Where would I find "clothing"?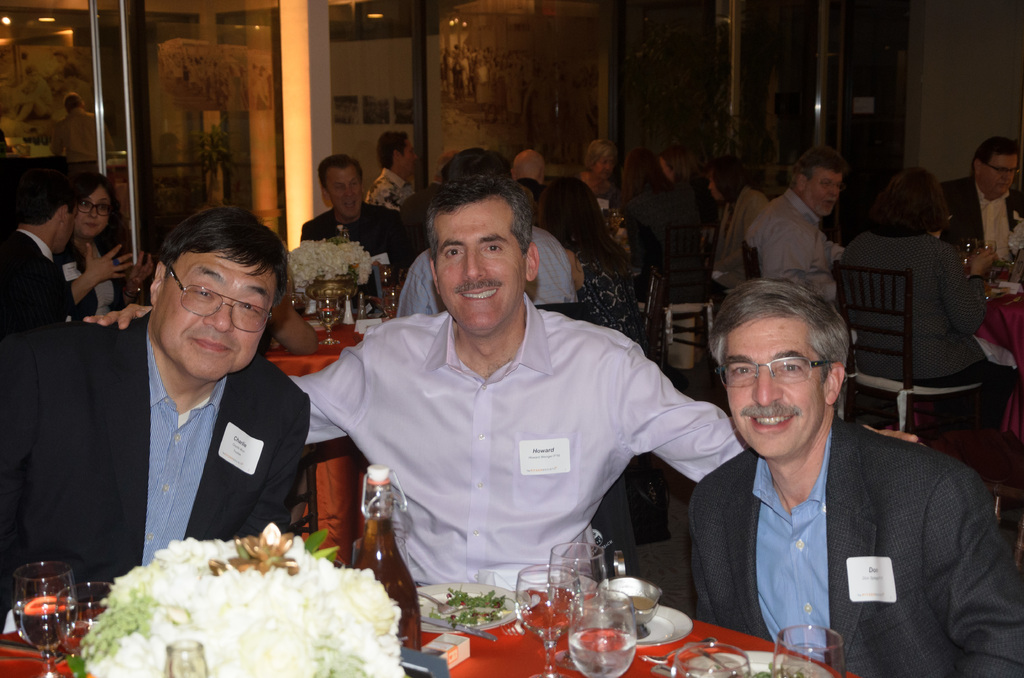
At detection(52, 109, 120, 168).
